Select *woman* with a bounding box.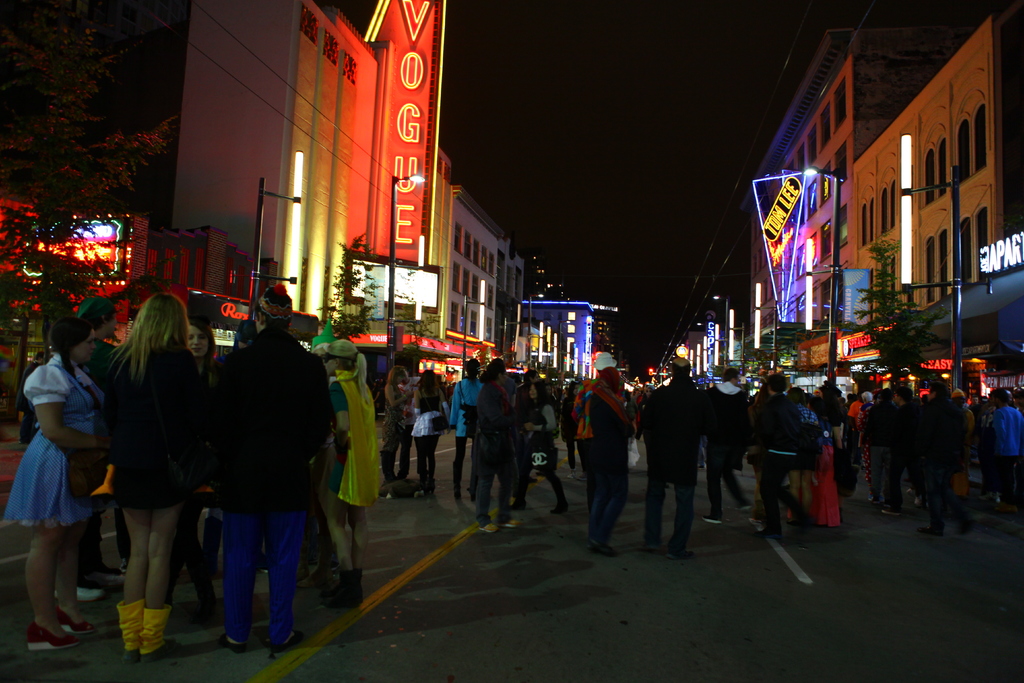
382 364 415 485.
